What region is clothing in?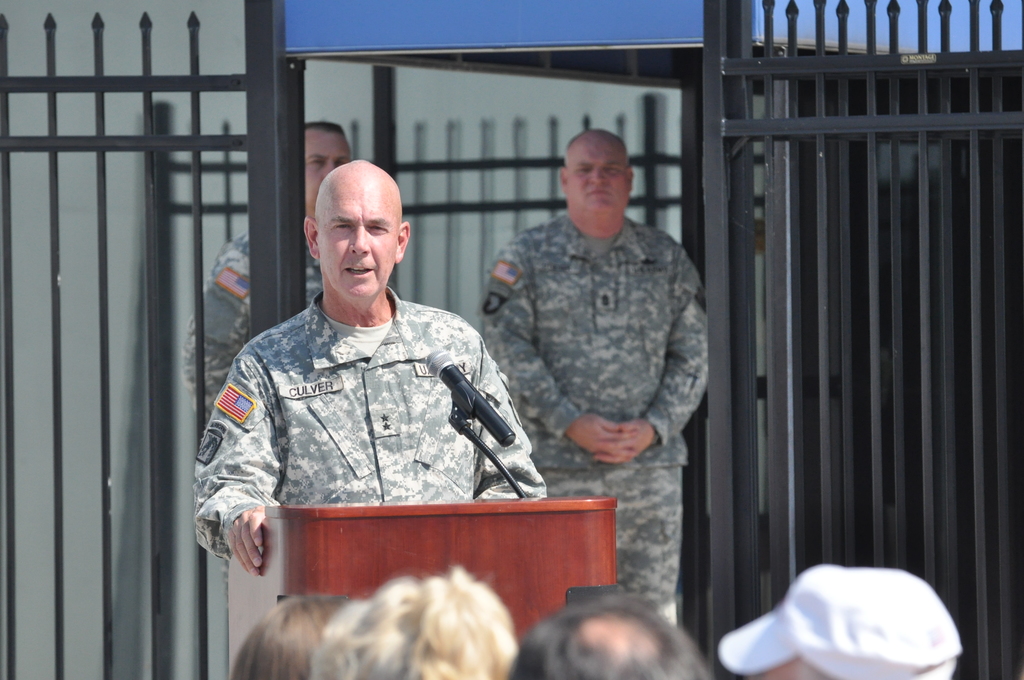
<box>187,241,539,572</box>.
